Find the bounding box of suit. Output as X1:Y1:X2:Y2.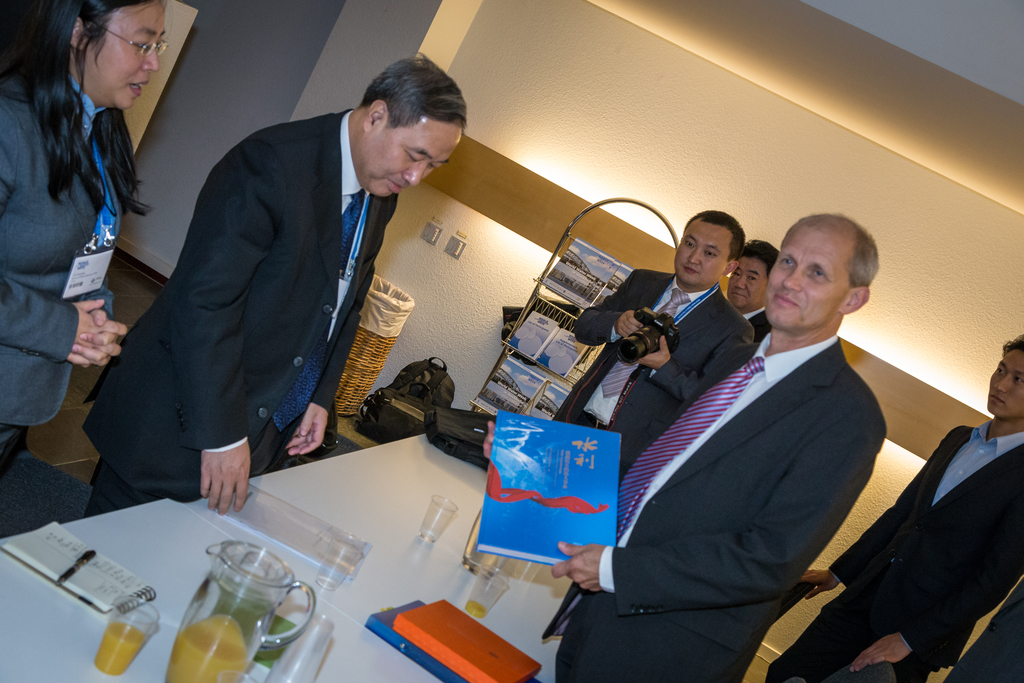
550:272:756:488.
